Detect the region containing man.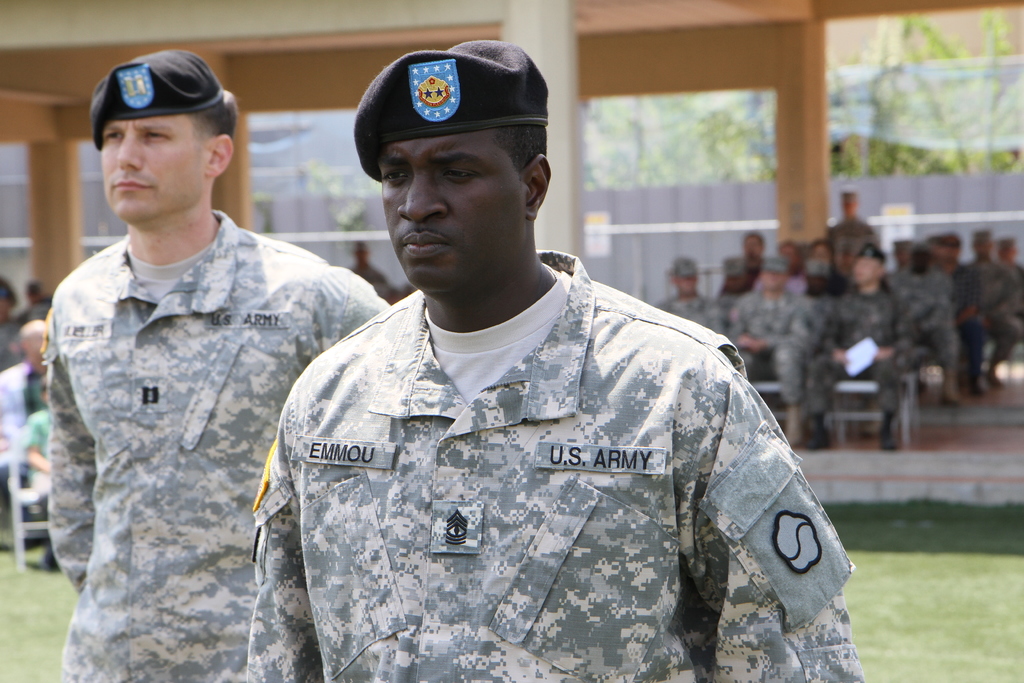
region(220, 49, 828, 671).
